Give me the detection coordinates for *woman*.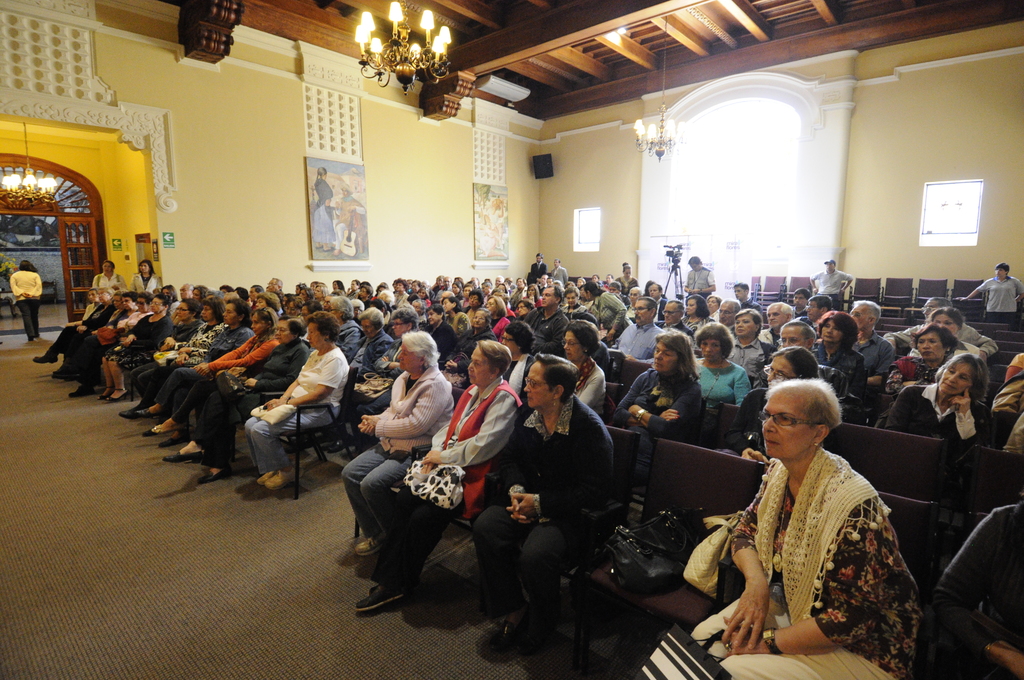
x1=810, y1=311, x2=871, y2=433.
